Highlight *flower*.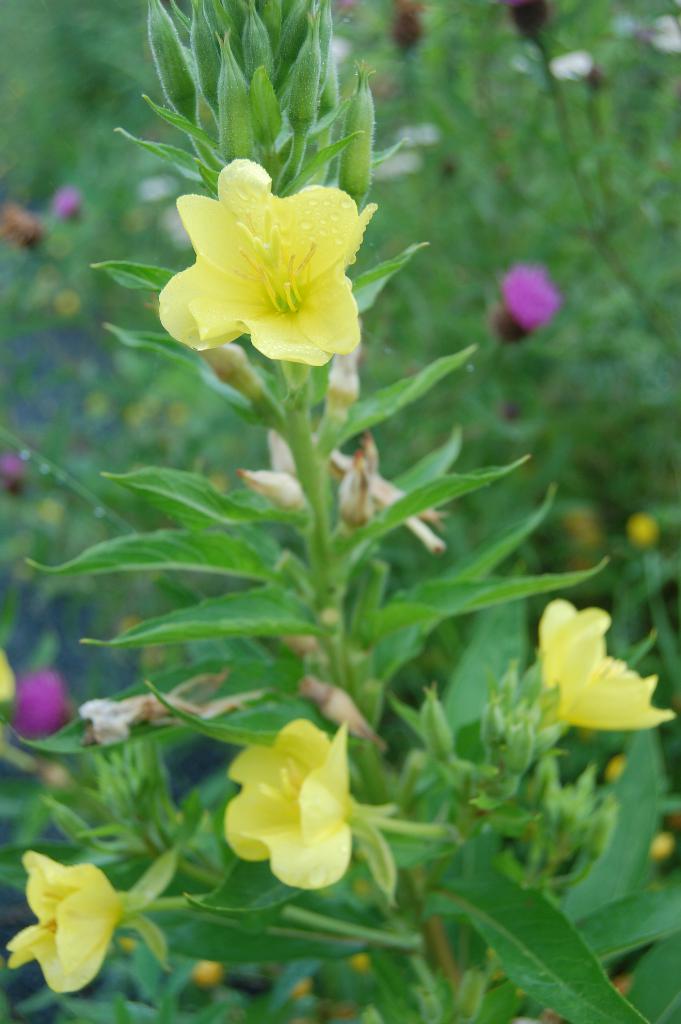
Highlighted region: l=510, t=0, r=552, b=42.
